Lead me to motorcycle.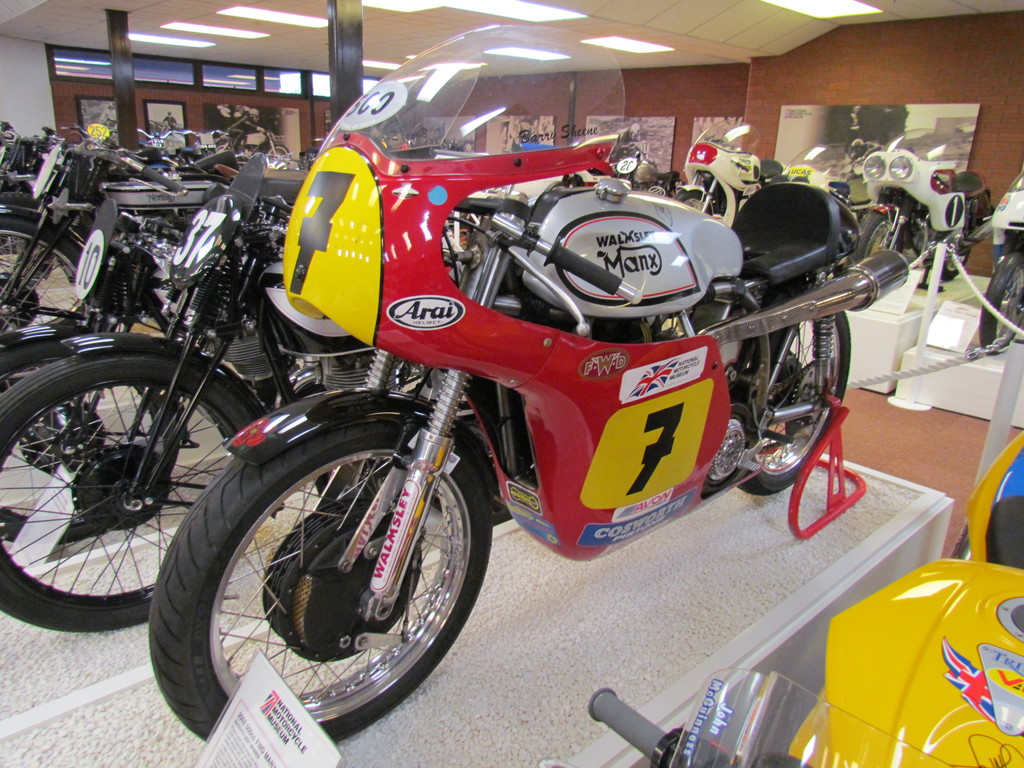
Lead to box(978, 166, 1023, 354).
